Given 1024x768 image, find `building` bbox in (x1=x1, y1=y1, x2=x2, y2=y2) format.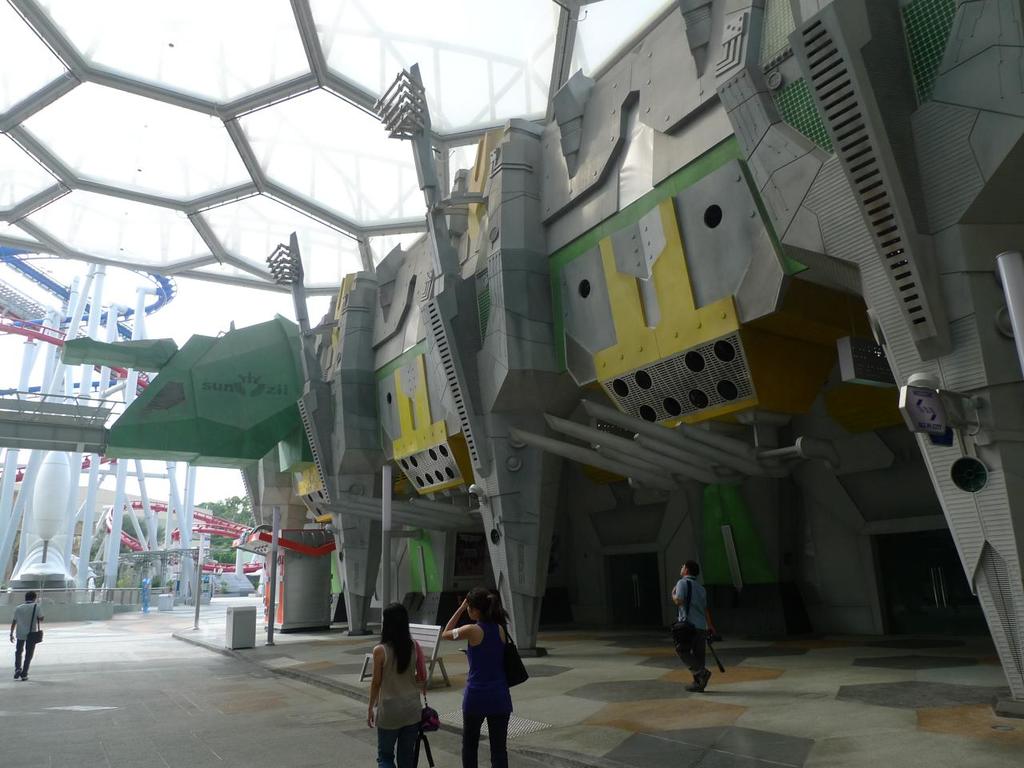
(x1=95, y1=0, x2=1023, y2=718).
